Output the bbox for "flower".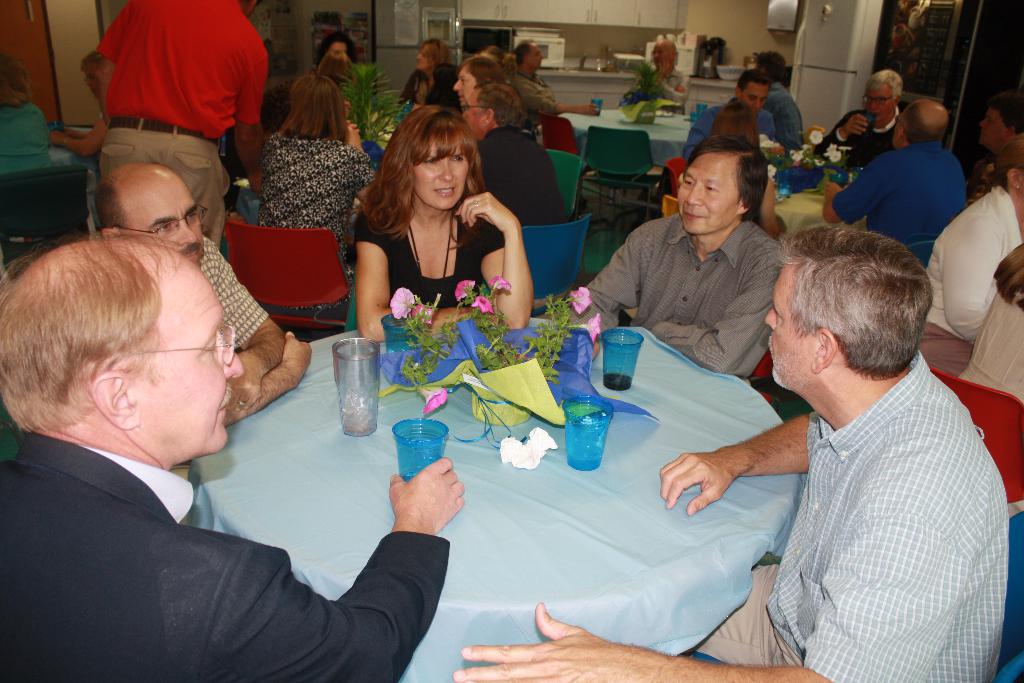
x1=829, y1=145, x2=842, y2=163.
